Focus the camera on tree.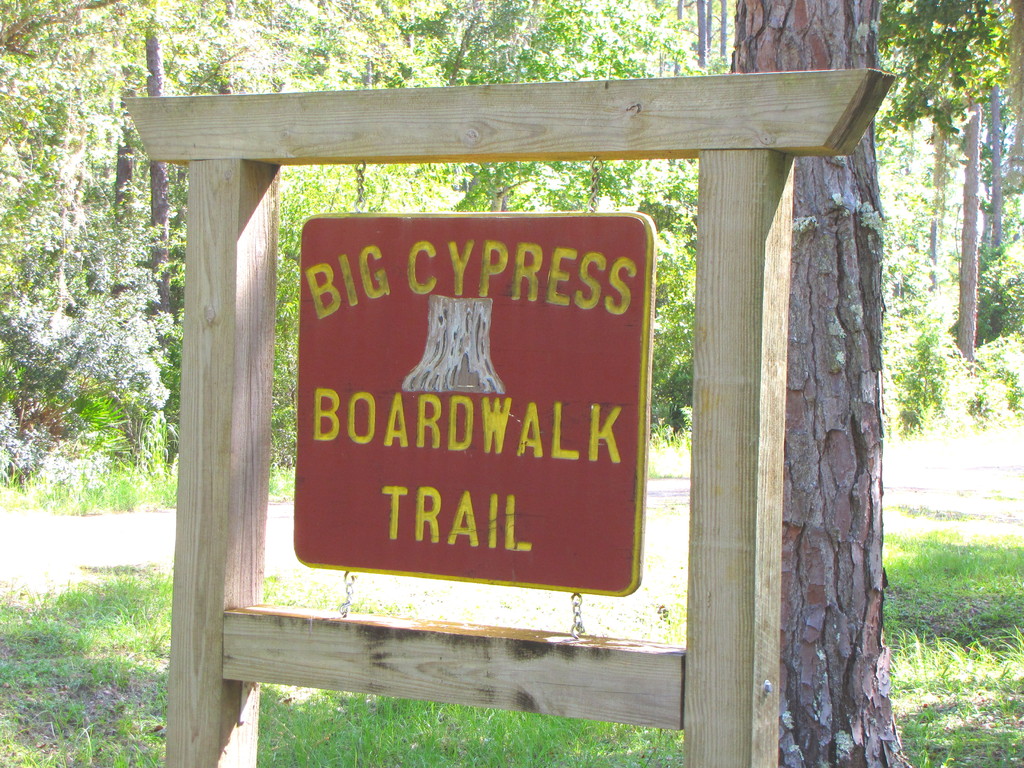
Focus region: [left=717, top=0, right=906, bottom=767].
